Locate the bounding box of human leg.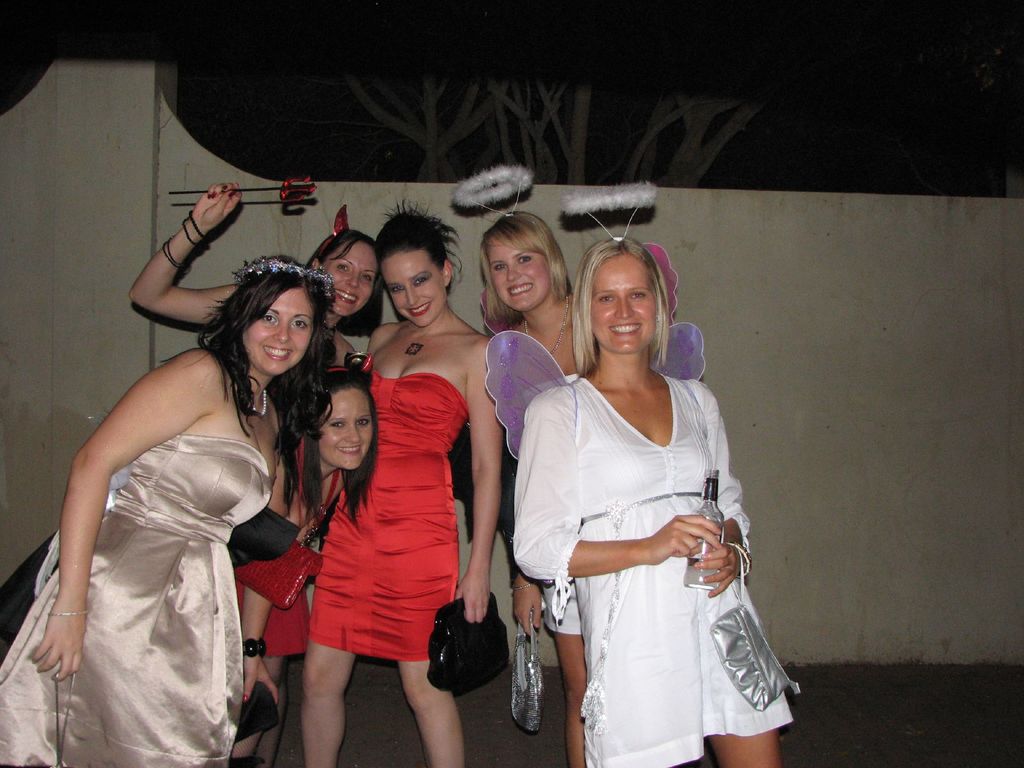
Bounding box: (x1=304, y1=633, x2=355, y2=767).
